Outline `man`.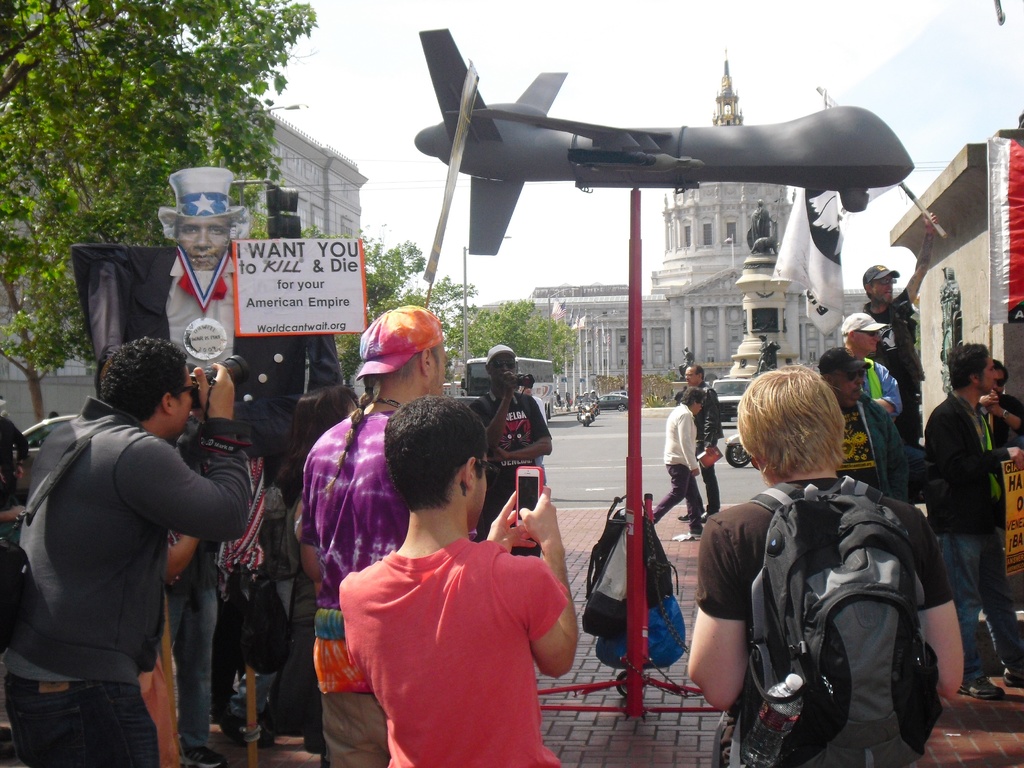
Outline: rect(94, 172, 348, 463).
